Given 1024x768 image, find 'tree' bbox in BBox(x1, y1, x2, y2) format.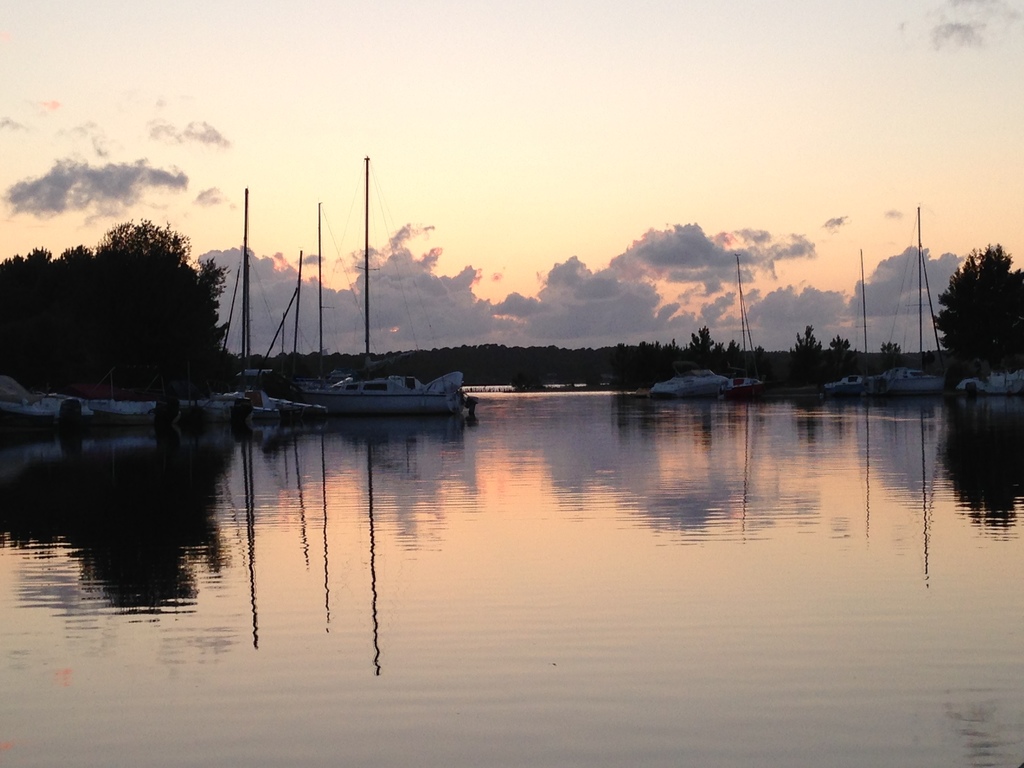
BBox(831, 336, 845, 362).
